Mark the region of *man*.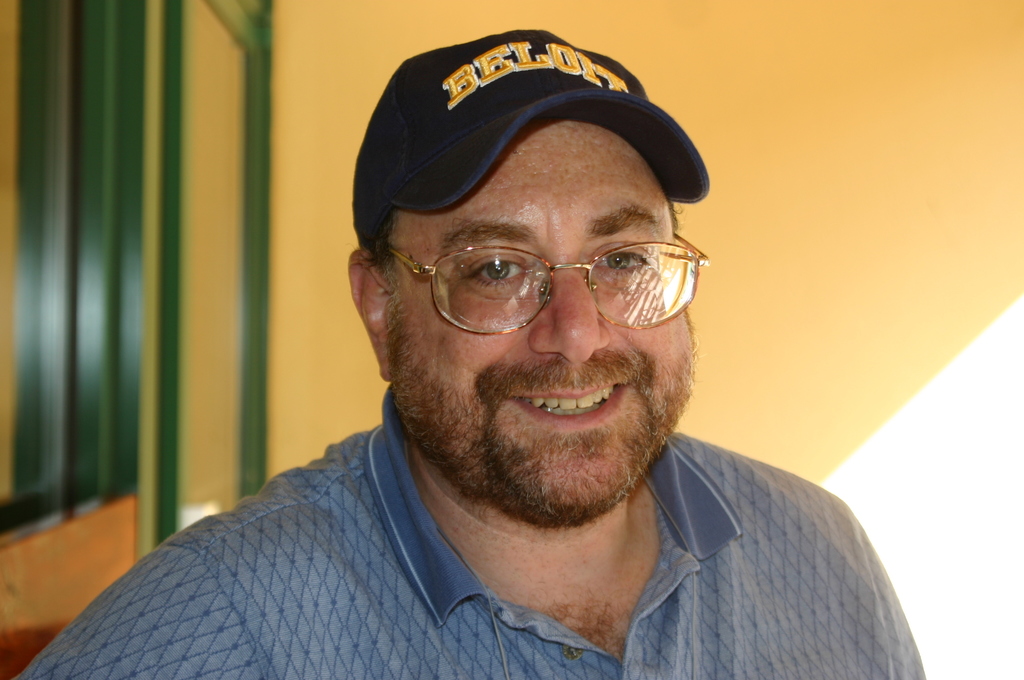
Region: 28,35,923,679.
